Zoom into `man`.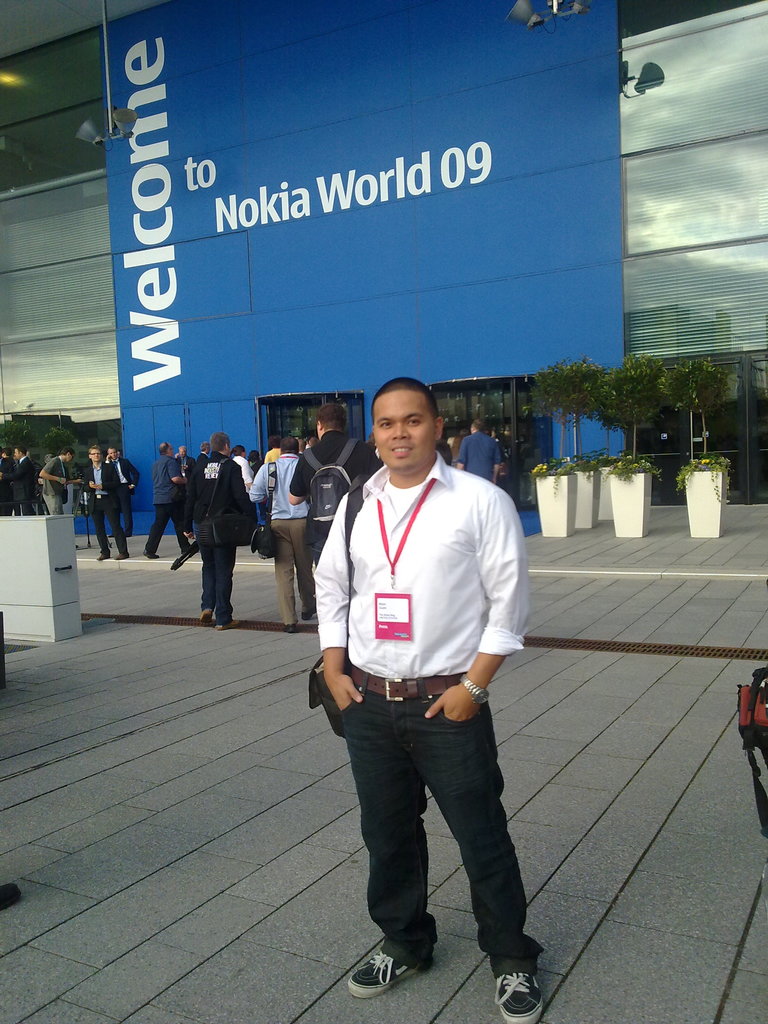
Zoom target: {"left": 188, "top": 440, "right": 212, "bottom": 476}.
